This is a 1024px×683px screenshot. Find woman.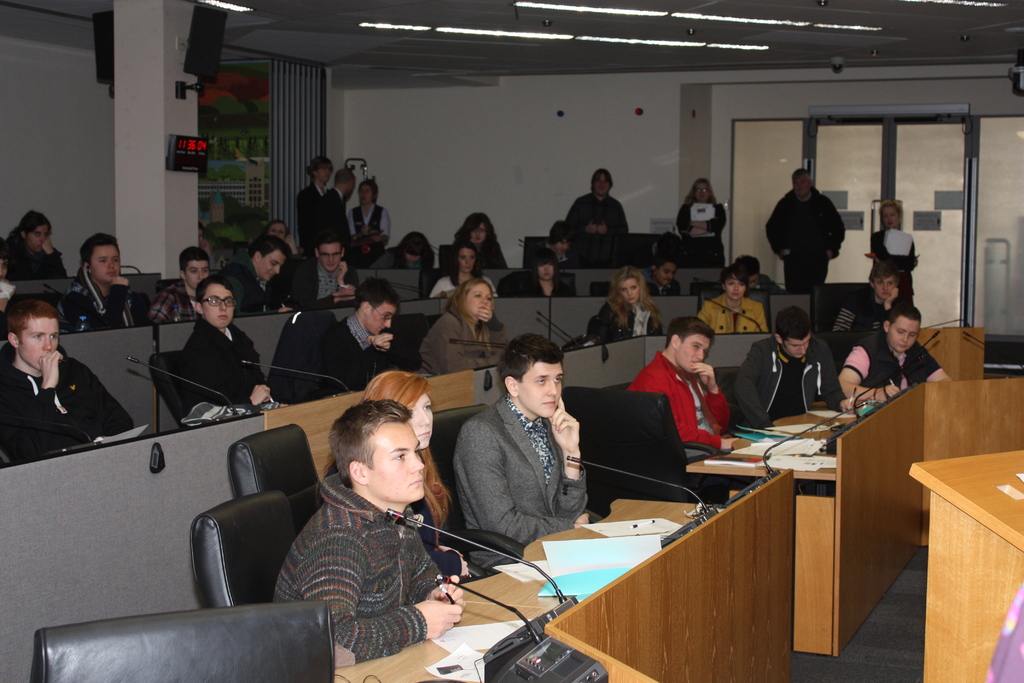
Bounding box: x1=58 y1=229 x2=149 y2=331.
